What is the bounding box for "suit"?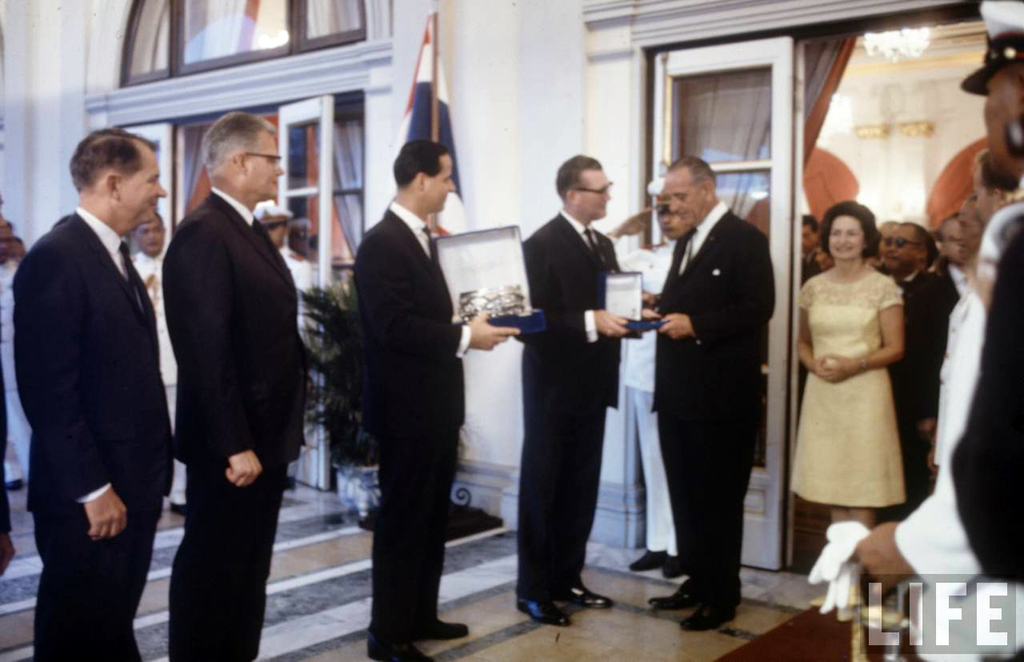
276,241,312,330.
